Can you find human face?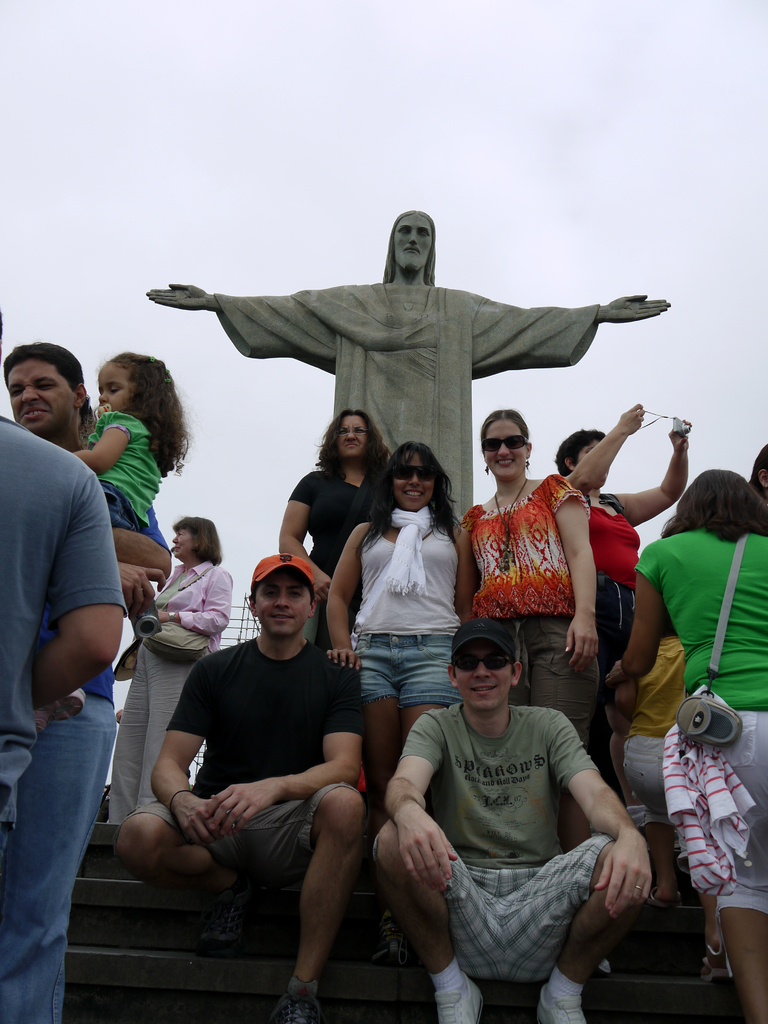
Yes, bounding box: l=168, t=524, r=191, b=554.
